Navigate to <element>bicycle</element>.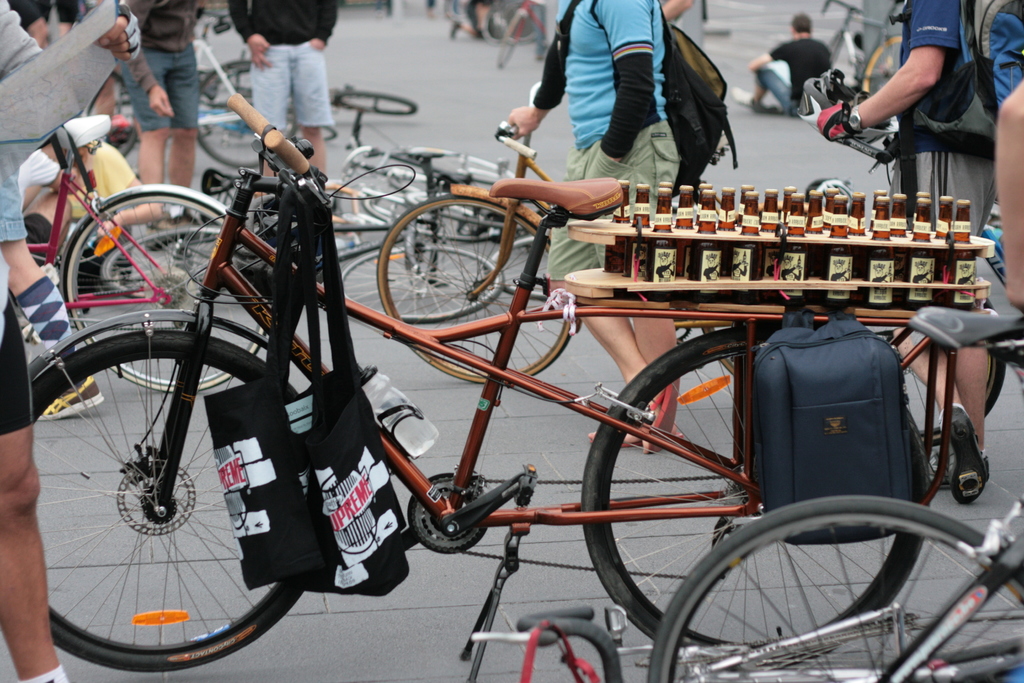
Navigation target: 493,0,578,83.
